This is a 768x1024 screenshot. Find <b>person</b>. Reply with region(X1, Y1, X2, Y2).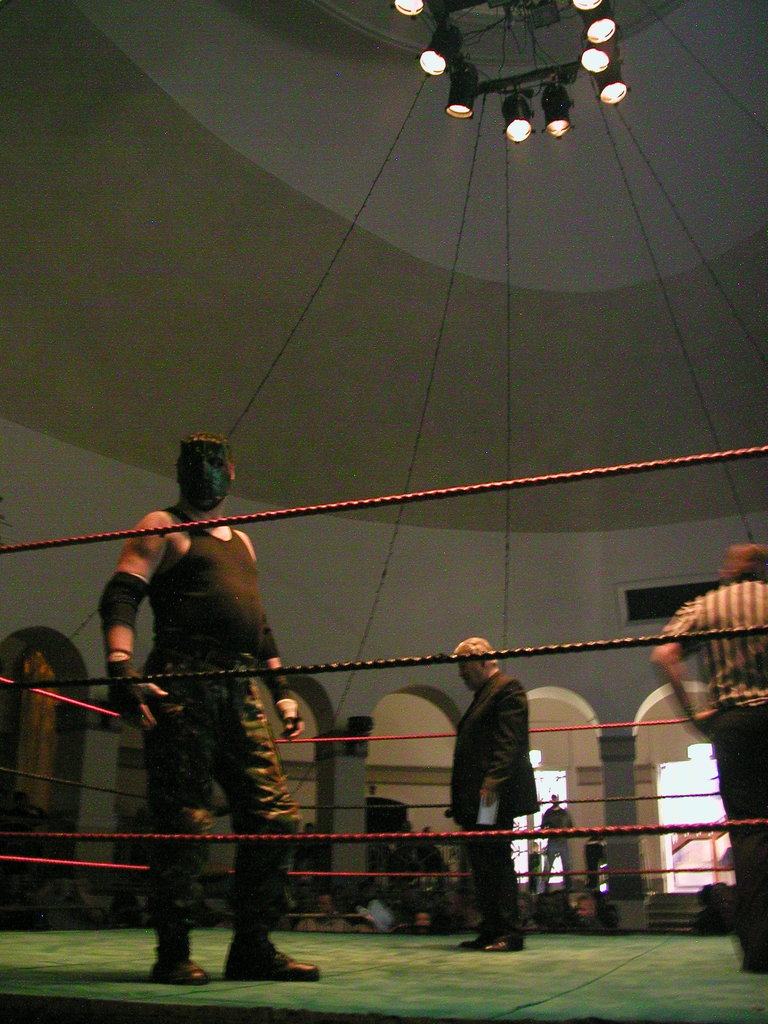
region(98, 431, 322, 980).
